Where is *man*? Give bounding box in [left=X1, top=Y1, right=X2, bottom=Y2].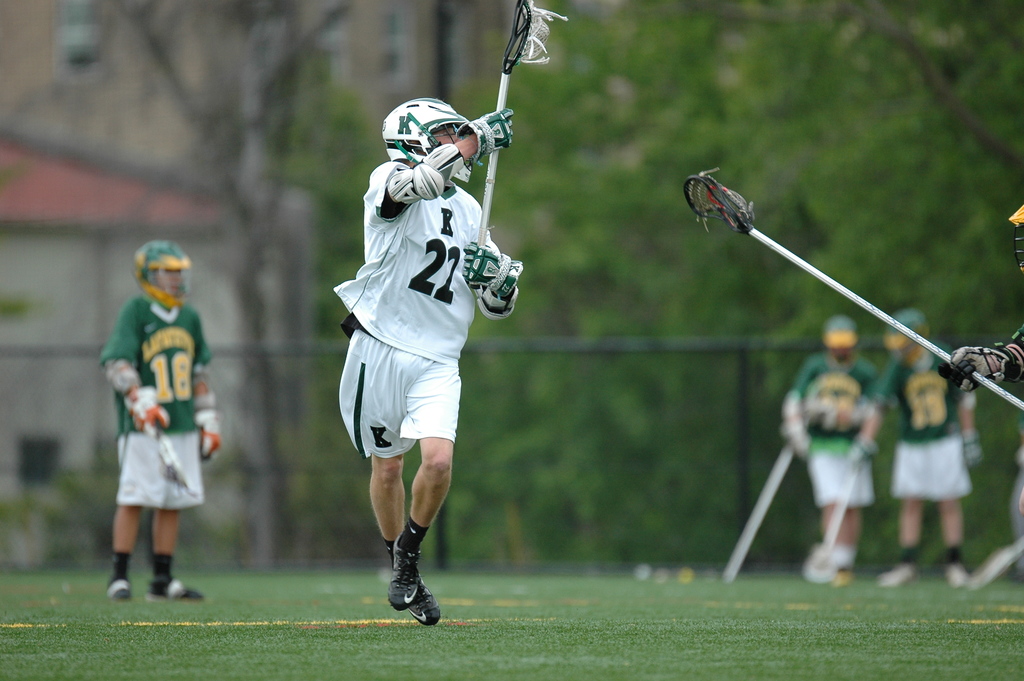
[left=940, top=209, right=1023, bottom=516].
